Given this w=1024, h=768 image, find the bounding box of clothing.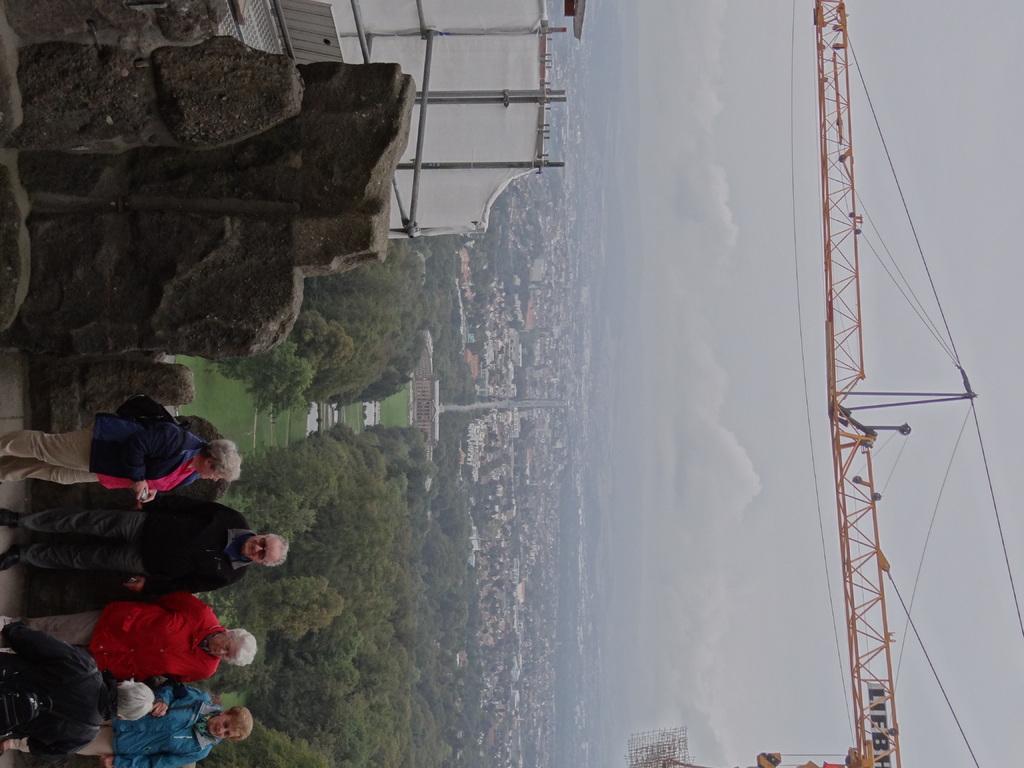
x1=0 y1=397 x2=204 y2=483.
